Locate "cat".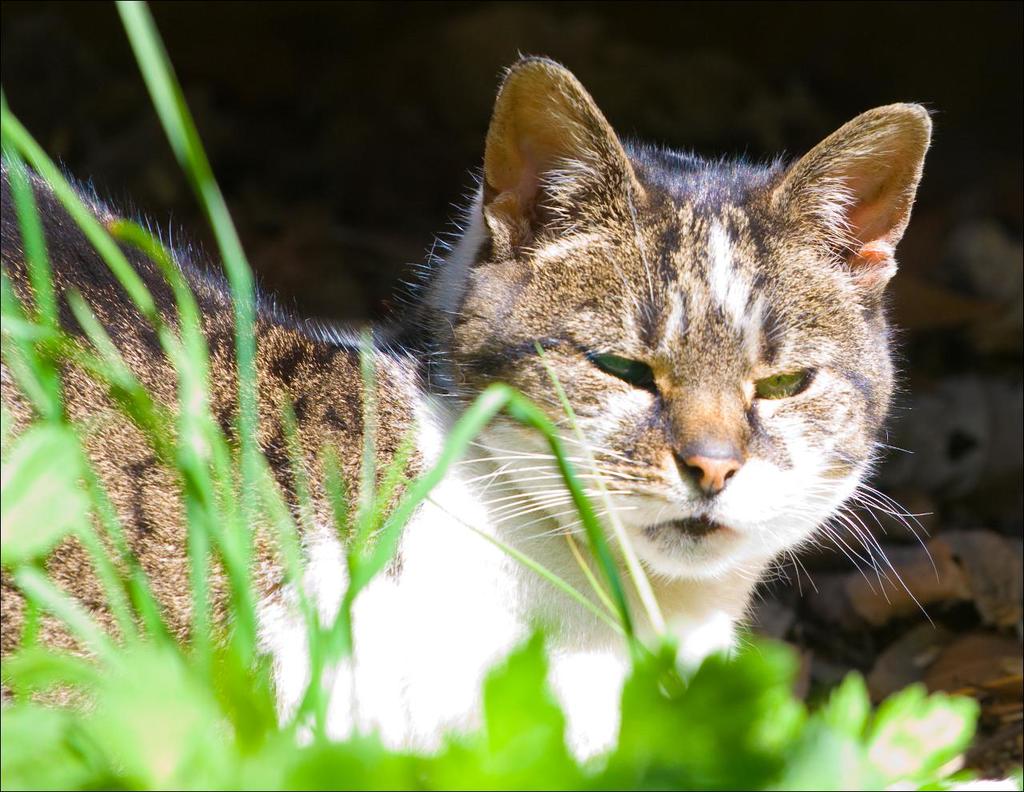
Bounding box: locate(0, 58, 950, 791).
